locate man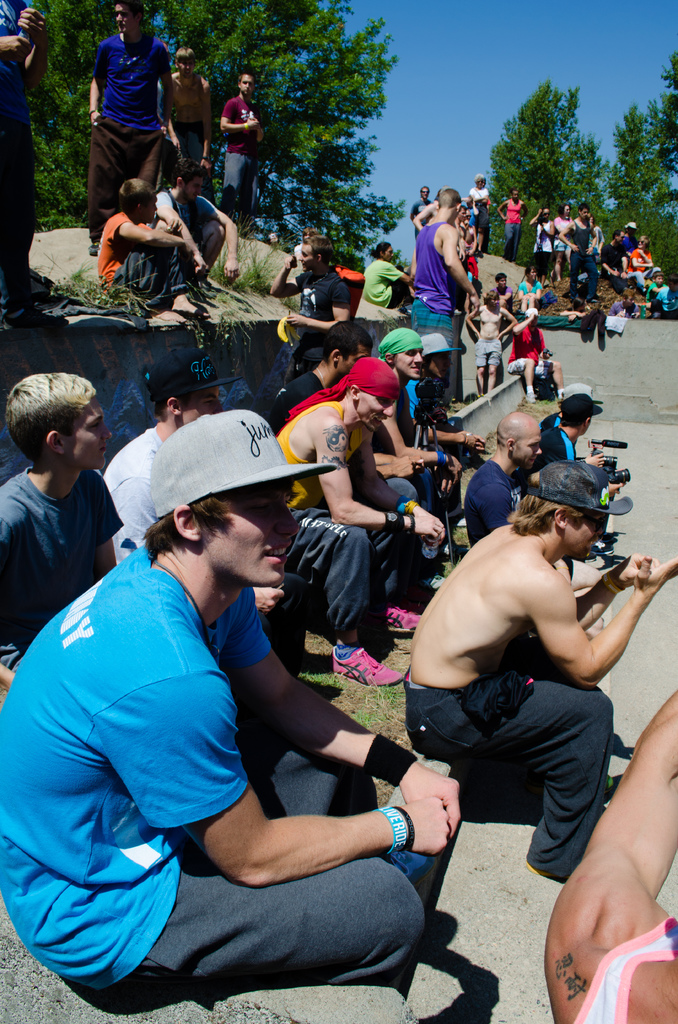
l=0, t=367, r=119, b=692
